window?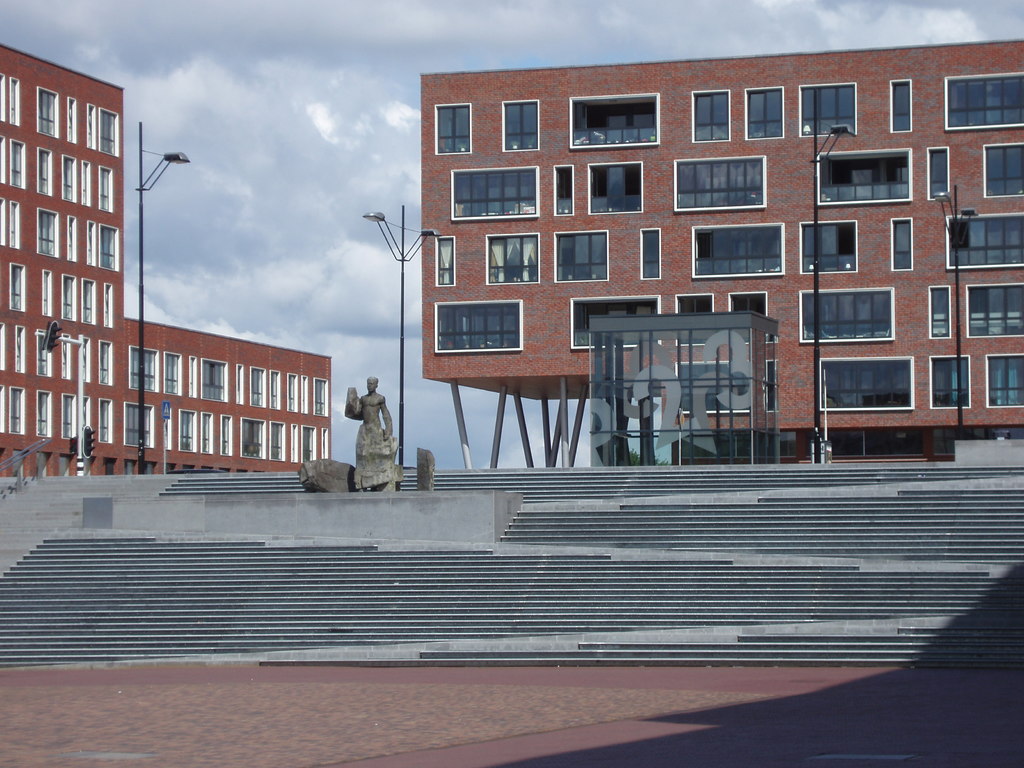
Rect(69, 216, 80, 264)
